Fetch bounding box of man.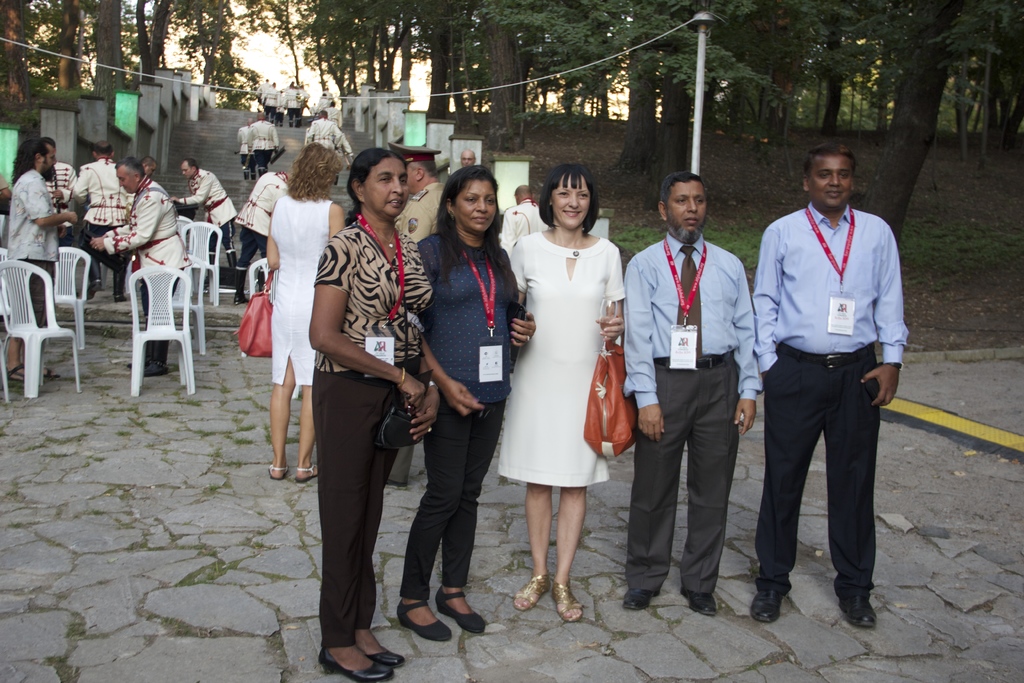
Bbox: box(88, 161, 186, 371).
